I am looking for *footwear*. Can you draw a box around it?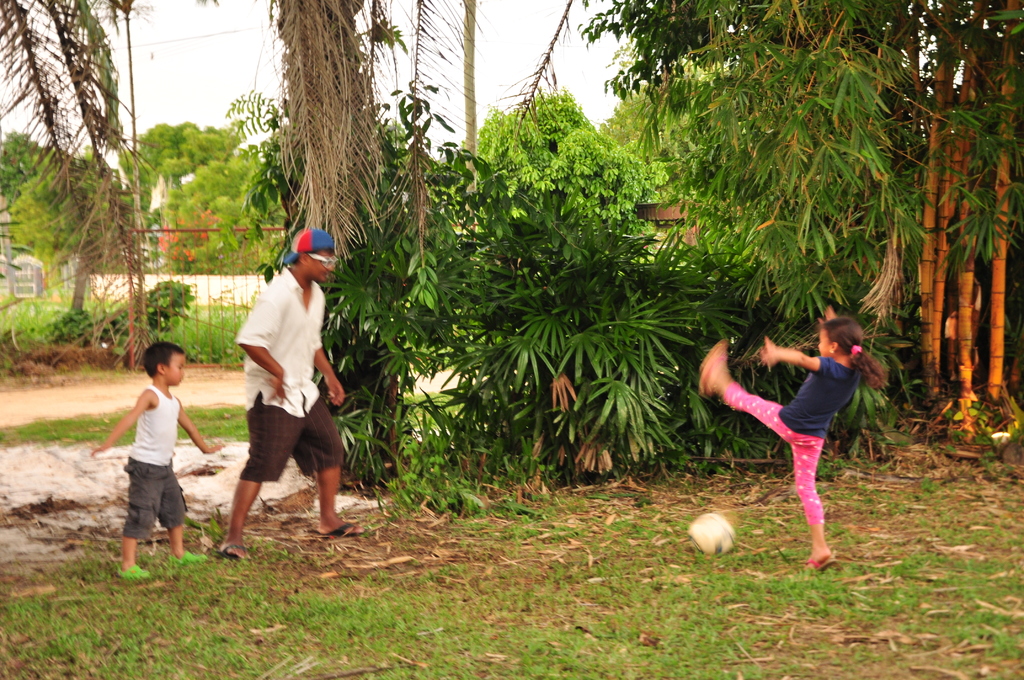
Sure, the bounding box is x1=213, y1=542, x2=249, y2=567.
